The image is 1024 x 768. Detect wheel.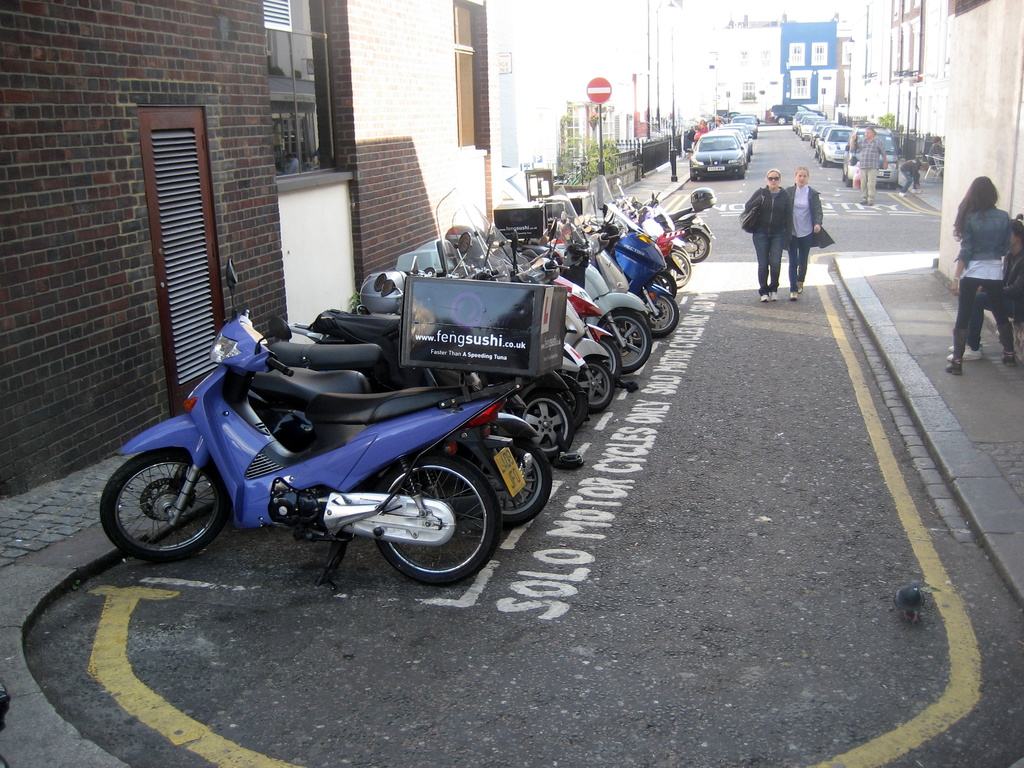
Detection: <region>374, 453, 501, 587</region>.
